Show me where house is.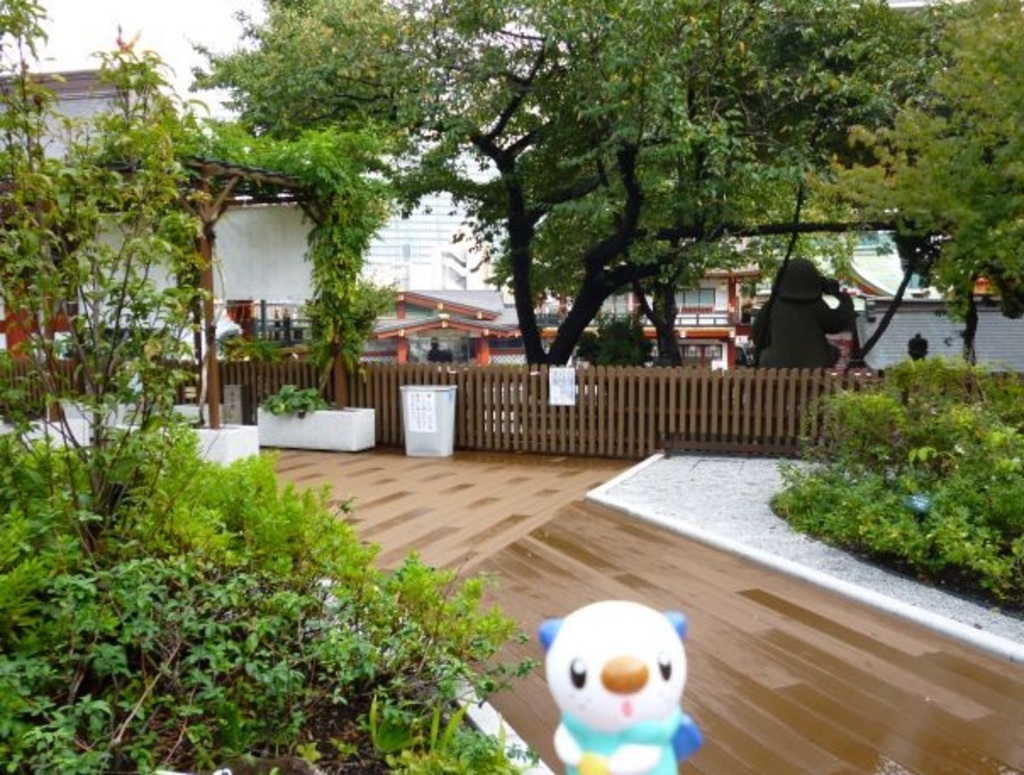
house is at 805, 195, 907, 399.
